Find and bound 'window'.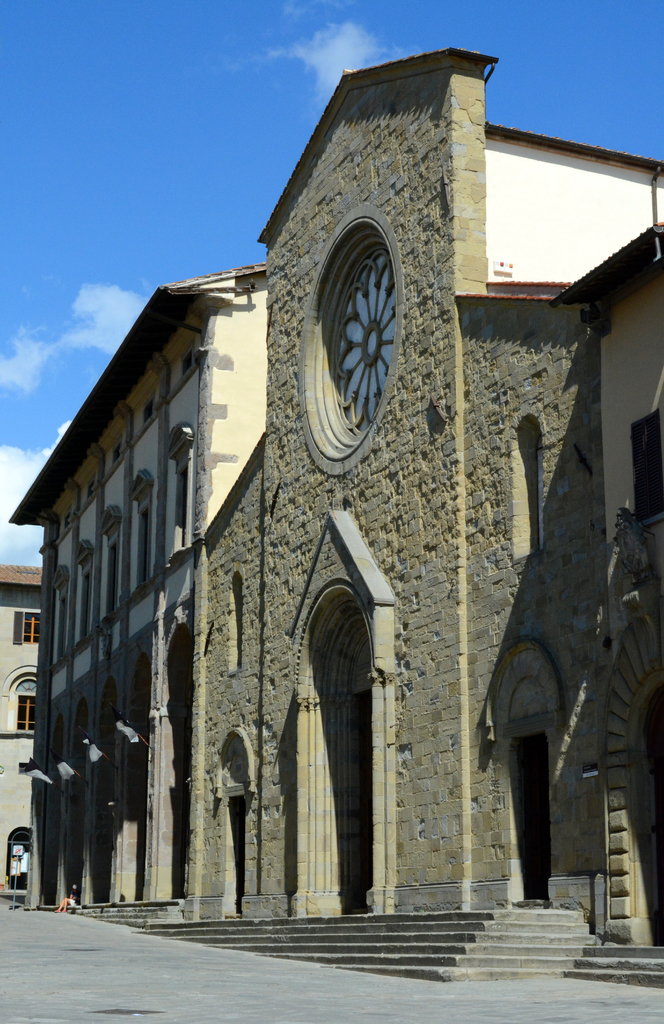
Bound: detection(14, 676, 35, 741).
